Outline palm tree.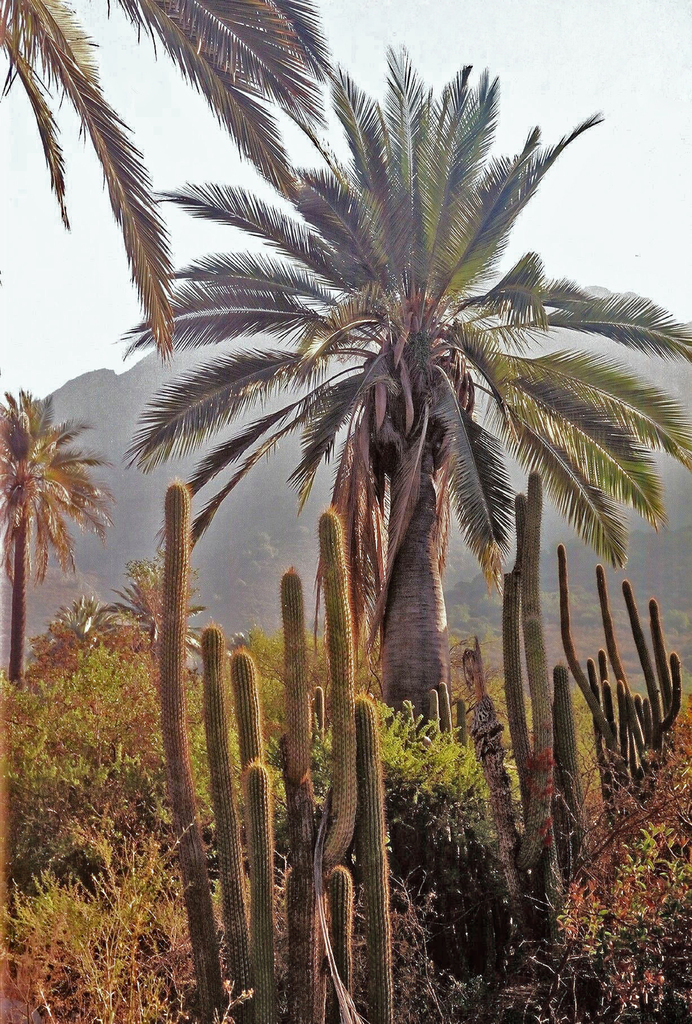
Outline: {"x1": 8, "y1": 392, "x2": 117, "y2": 678}.
